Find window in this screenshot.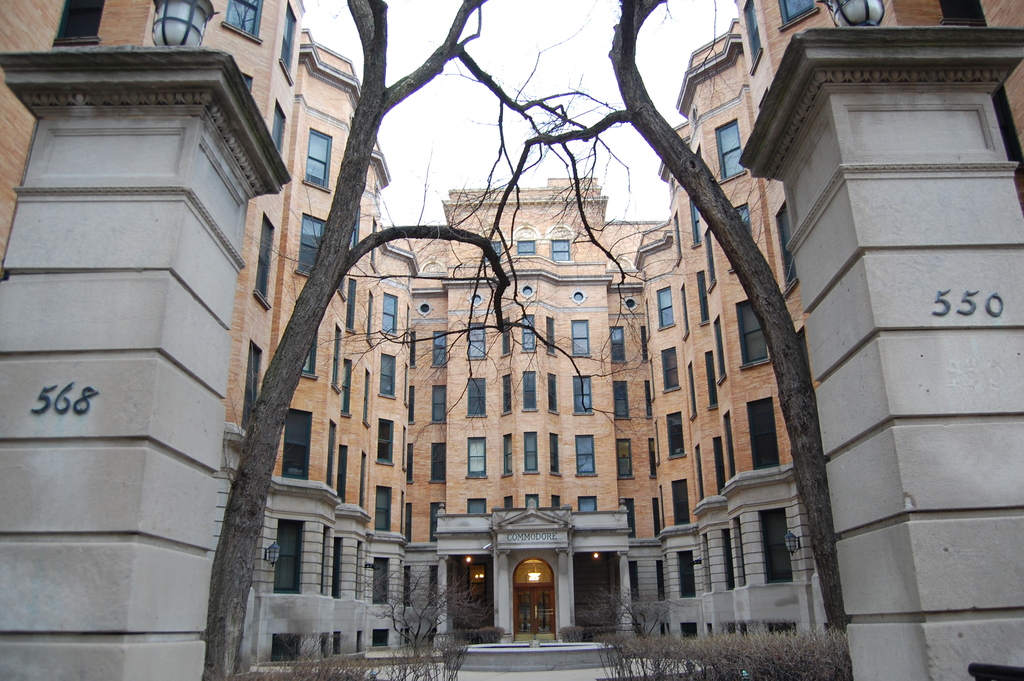
The bounding box for window is detection(485, 238, 505, 264).
